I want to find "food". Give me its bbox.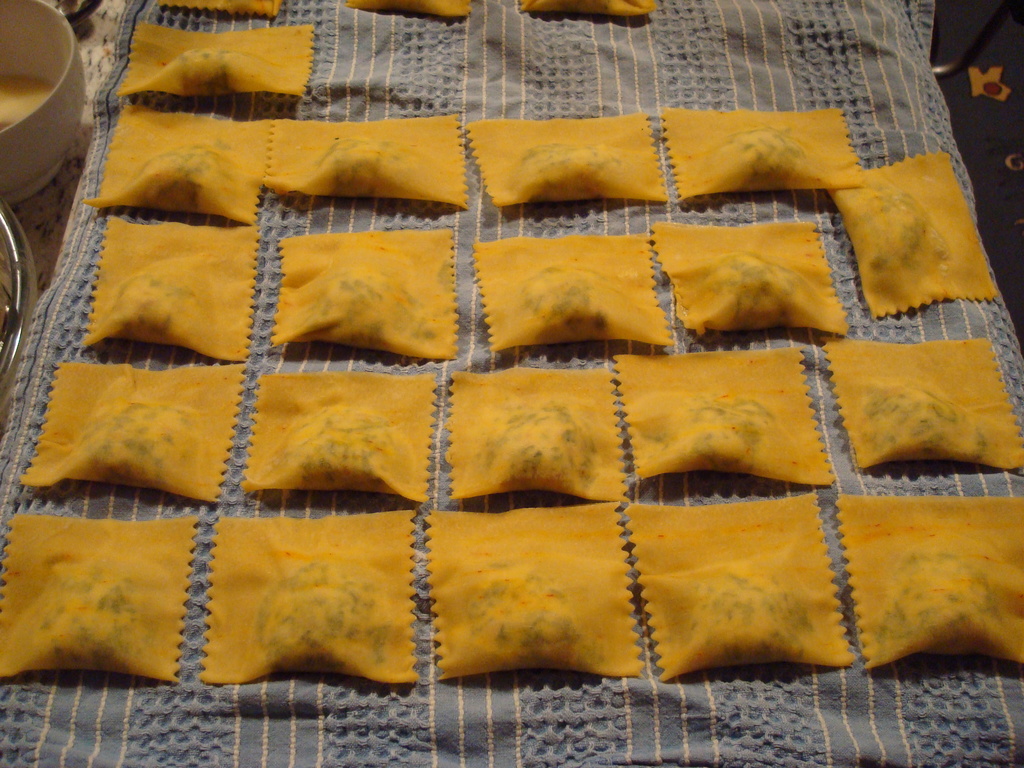
467:567:607:676.
